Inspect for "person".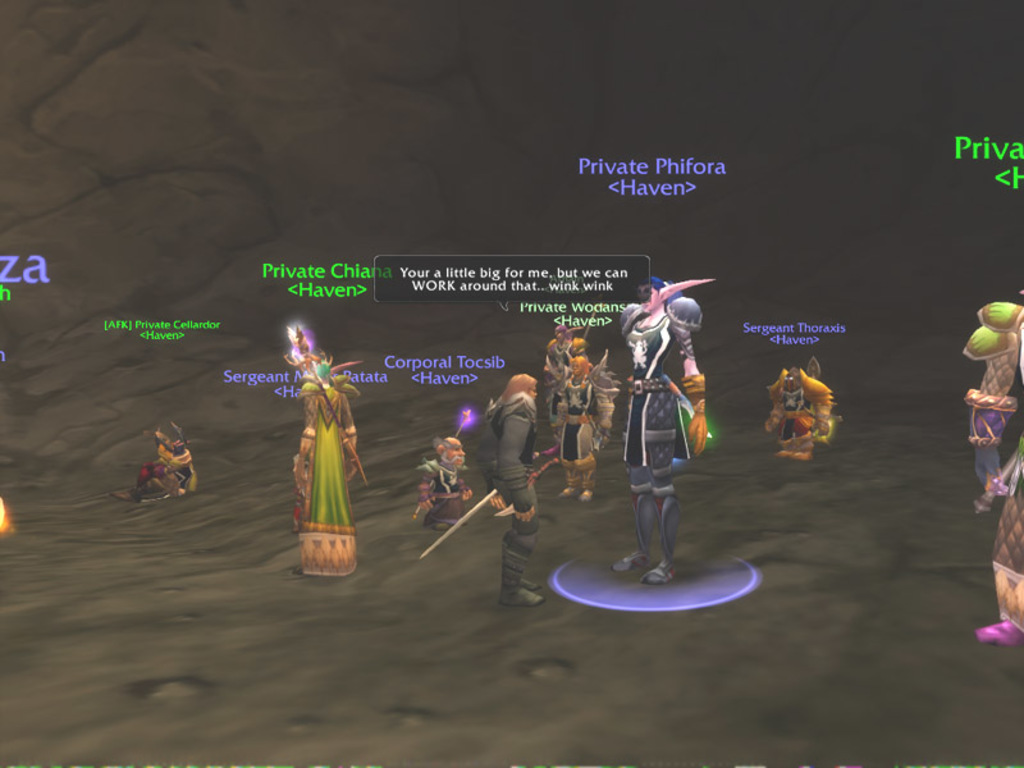
Inspection: locate(300, 353, 355, 575).
